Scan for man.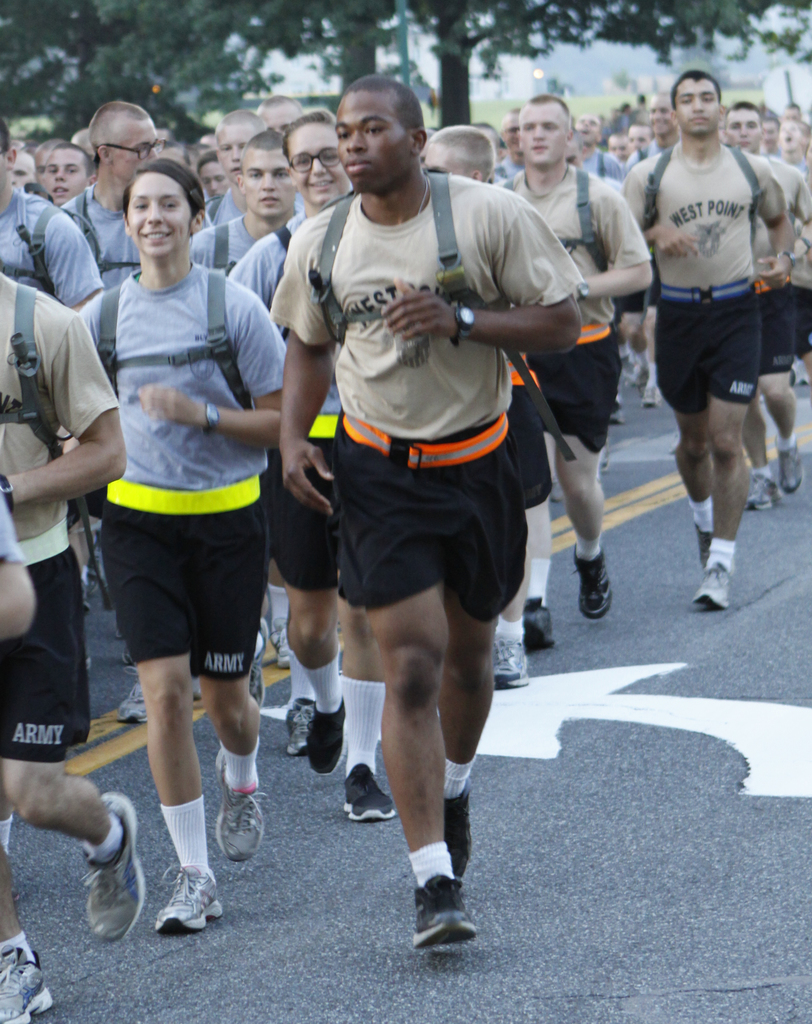
Scan result: (x1=52, y1=102, x2=239, y2=721).
